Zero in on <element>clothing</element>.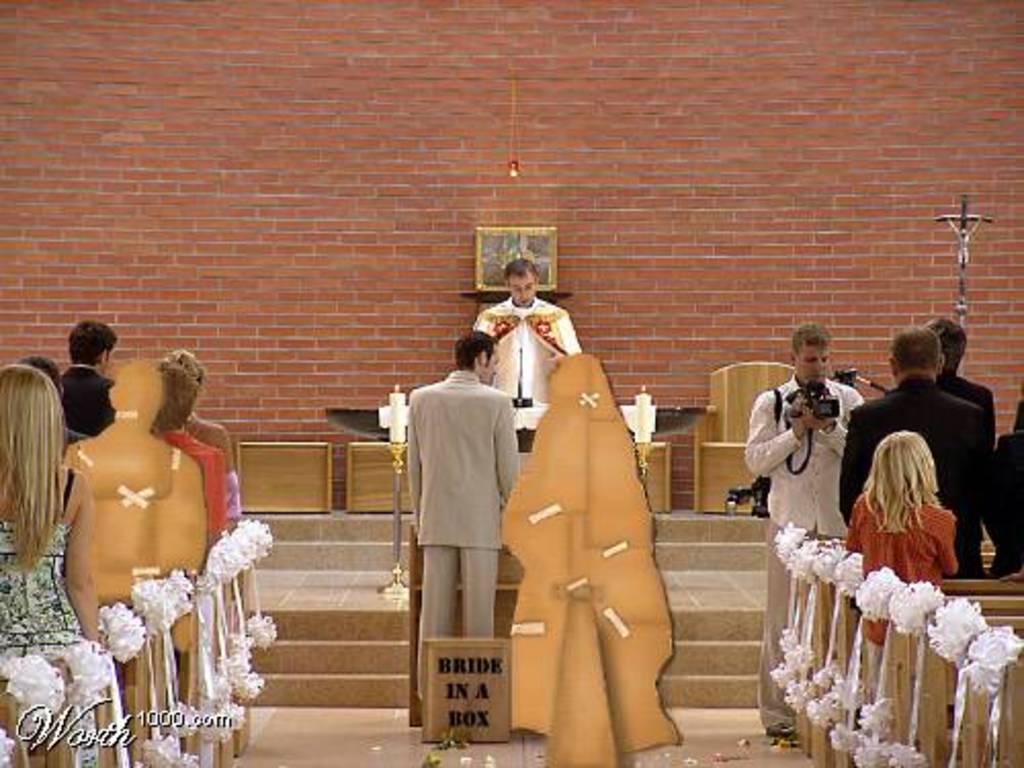
Zeroed in: bbox=[61, 358, 115, 436].
